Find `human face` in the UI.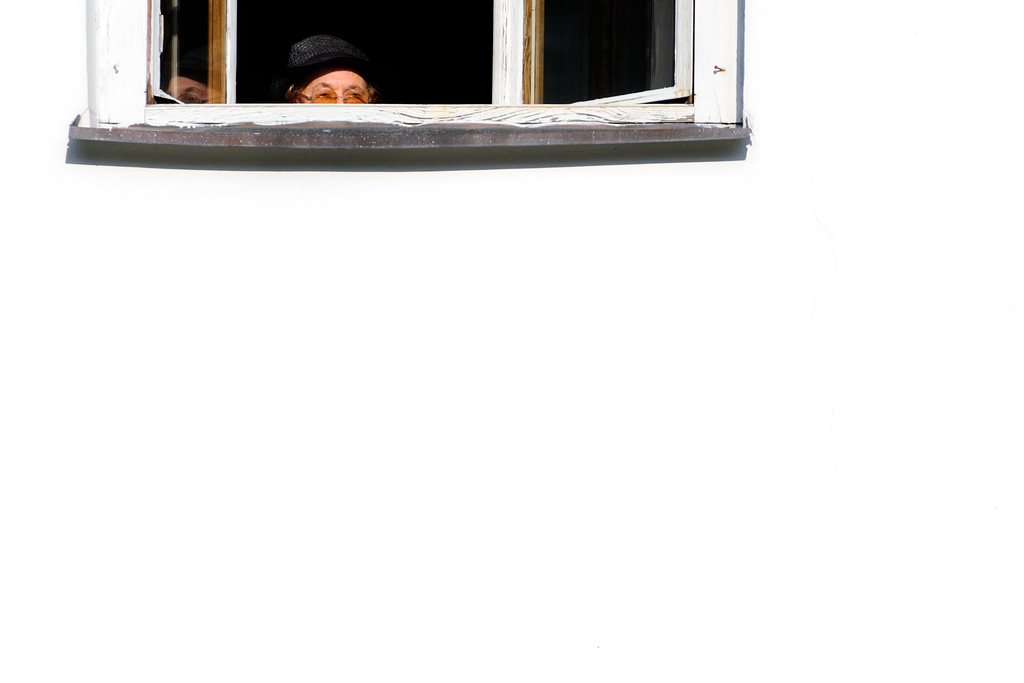
UI element at rect(300, 70, 365, 103).
